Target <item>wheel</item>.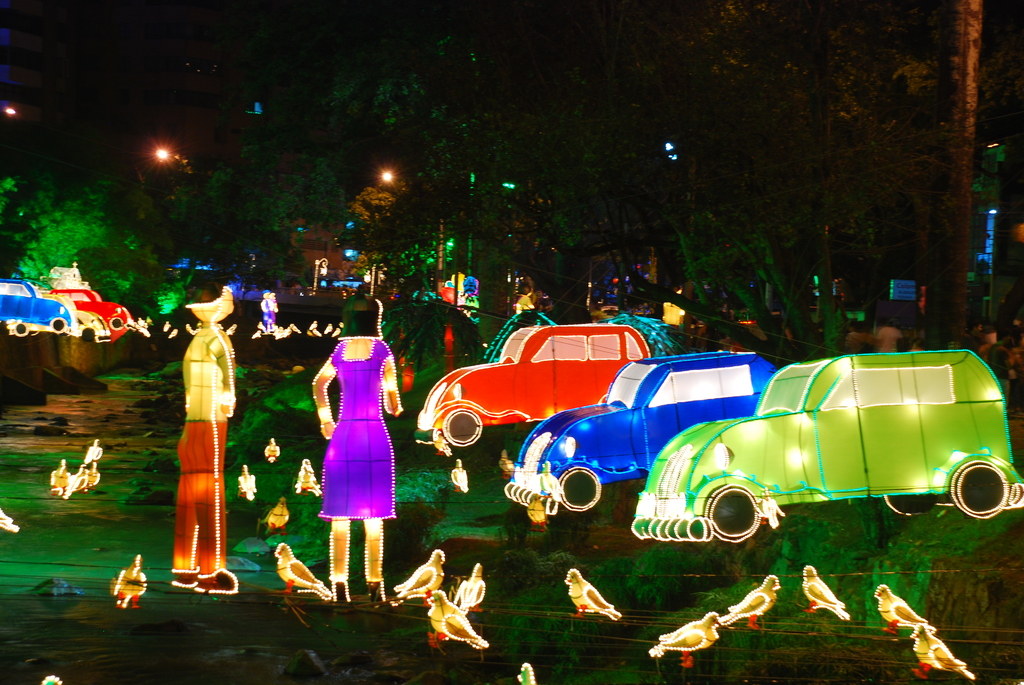
Target region: bbox(705, 476, 781, 551).
